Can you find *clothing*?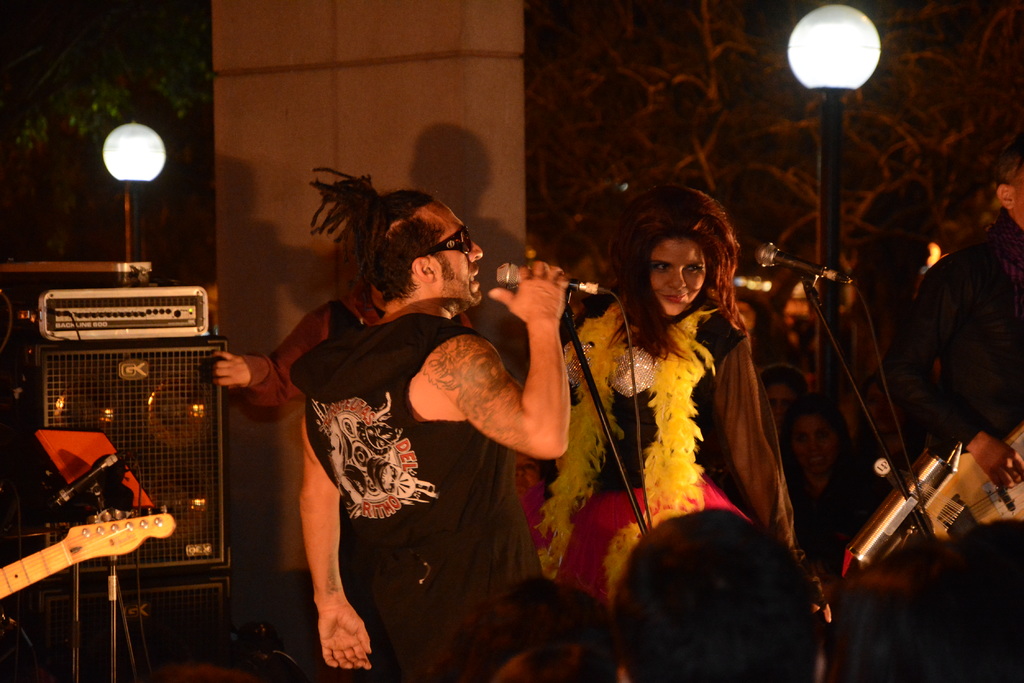
Yes, bounding box: <region>244, 297, 368, 408</region>.
